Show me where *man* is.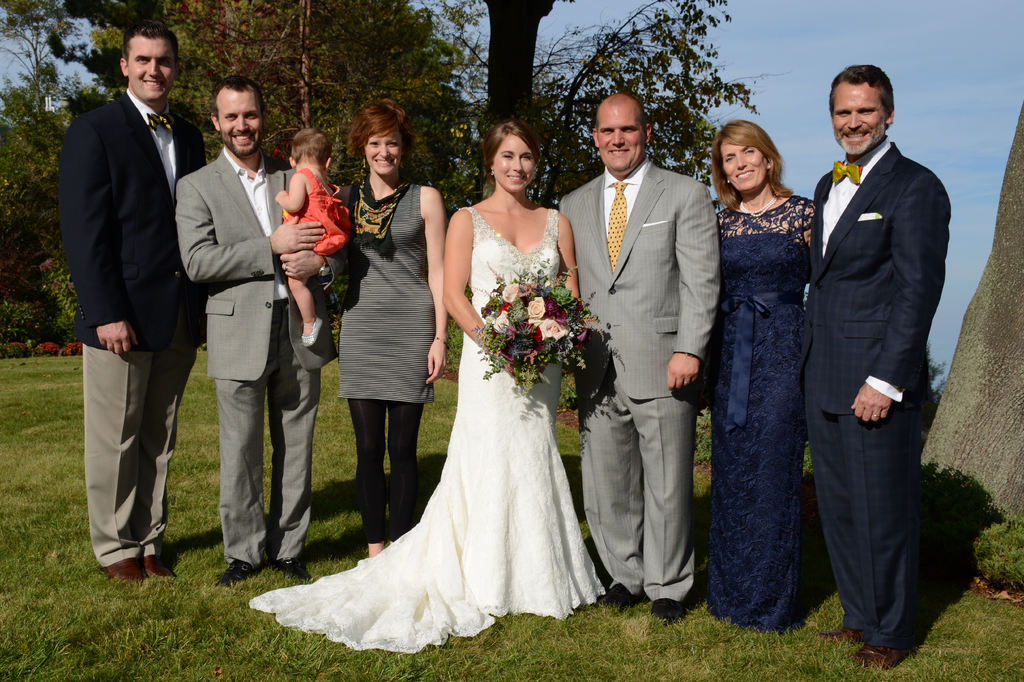
*man* is at (174,73,329,574).
